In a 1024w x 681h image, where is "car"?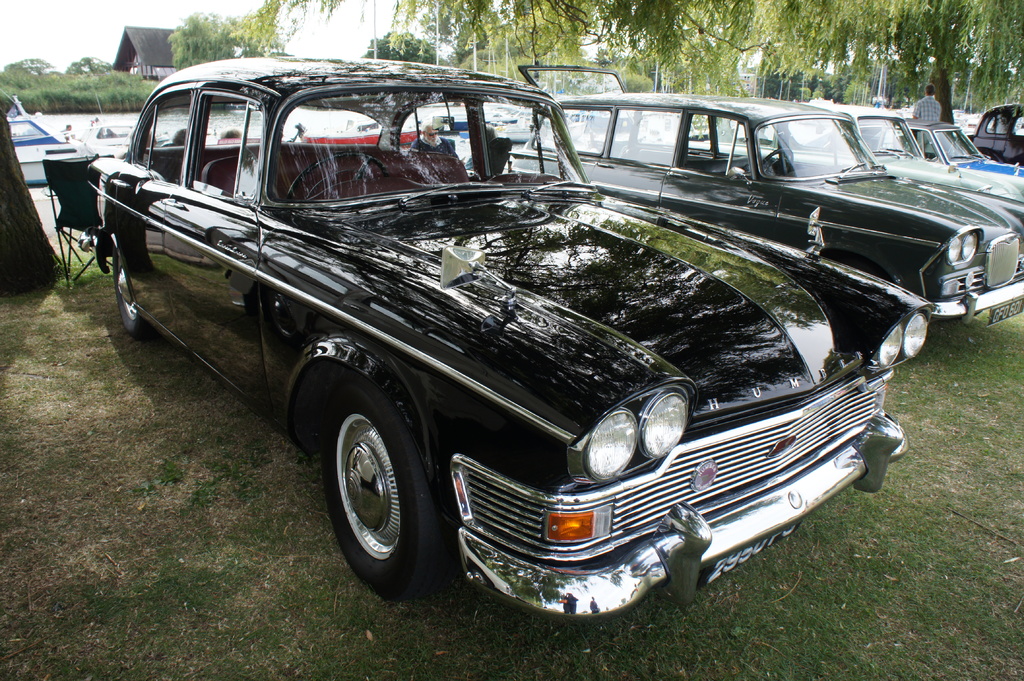
pyautogui.locateOnScreen(445, 90, 1023, 358).
